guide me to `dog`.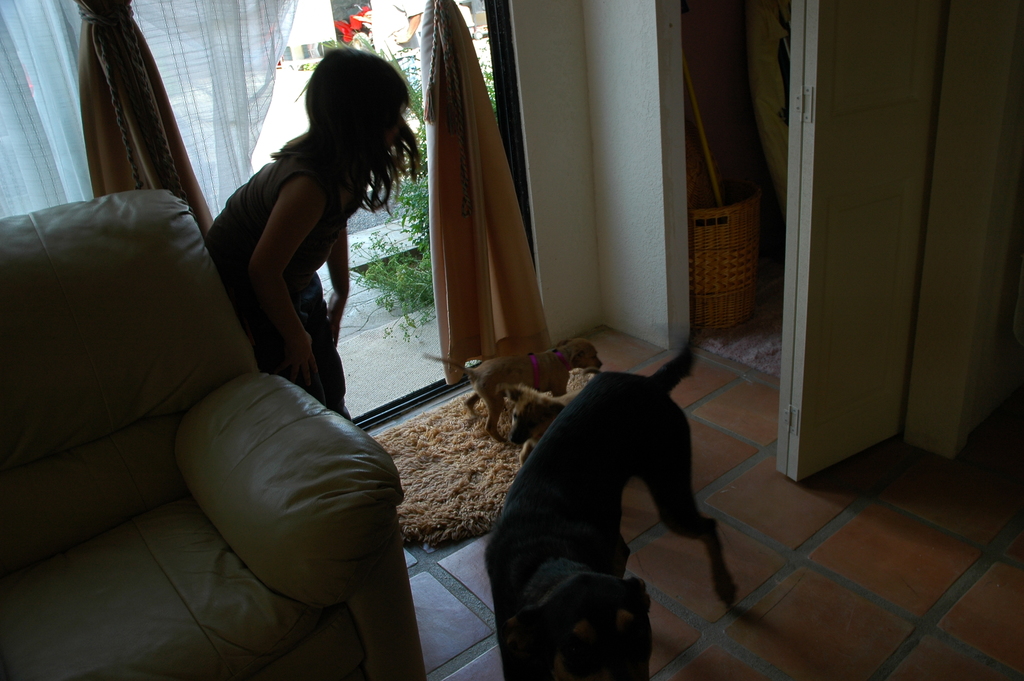
Guidance: <box>420,352,604,443</box>.
